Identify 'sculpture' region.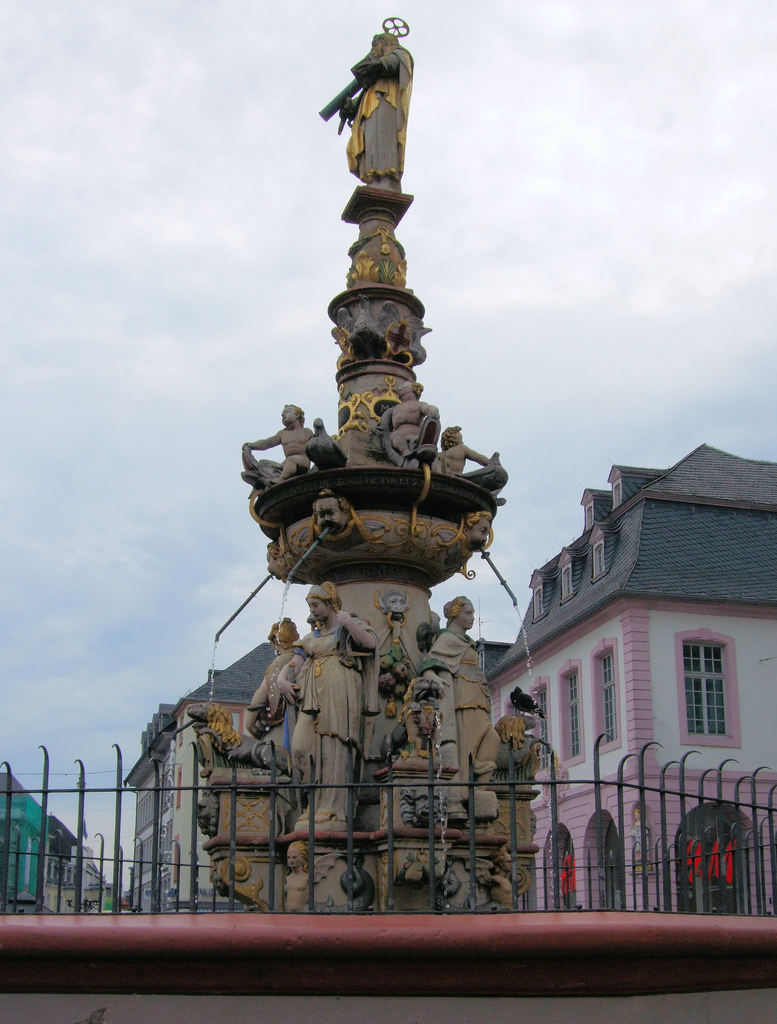
Region: region(375, 374, 445, 472).
